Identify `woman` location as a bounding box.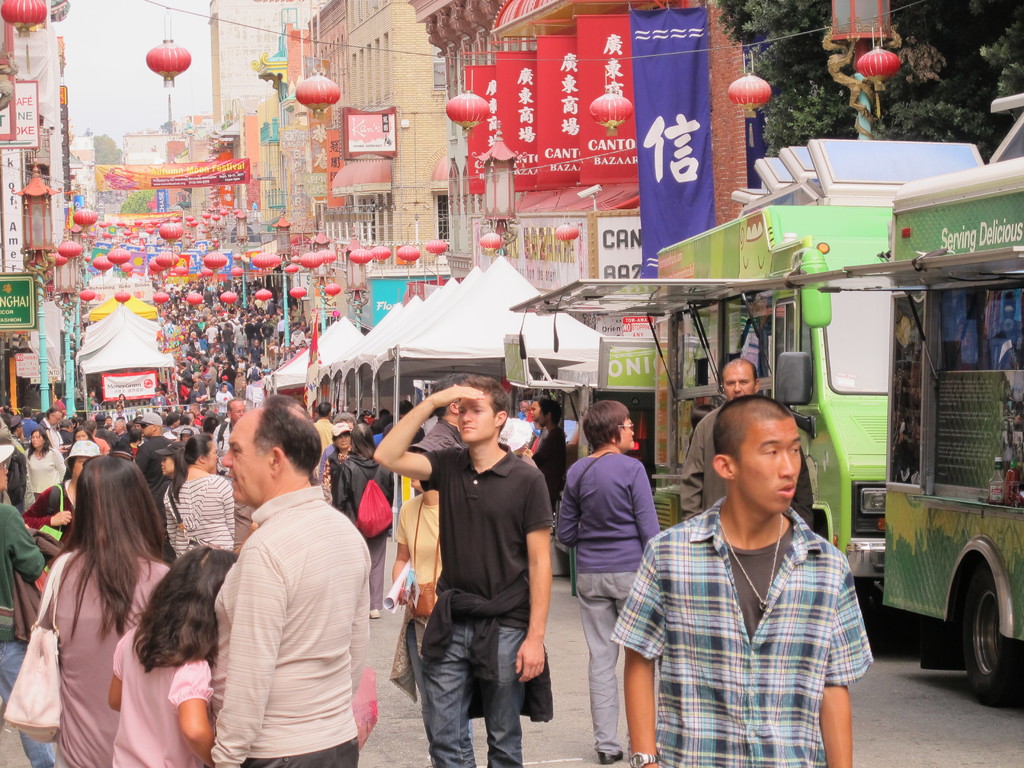
detection(323, 415, 354, 504).
